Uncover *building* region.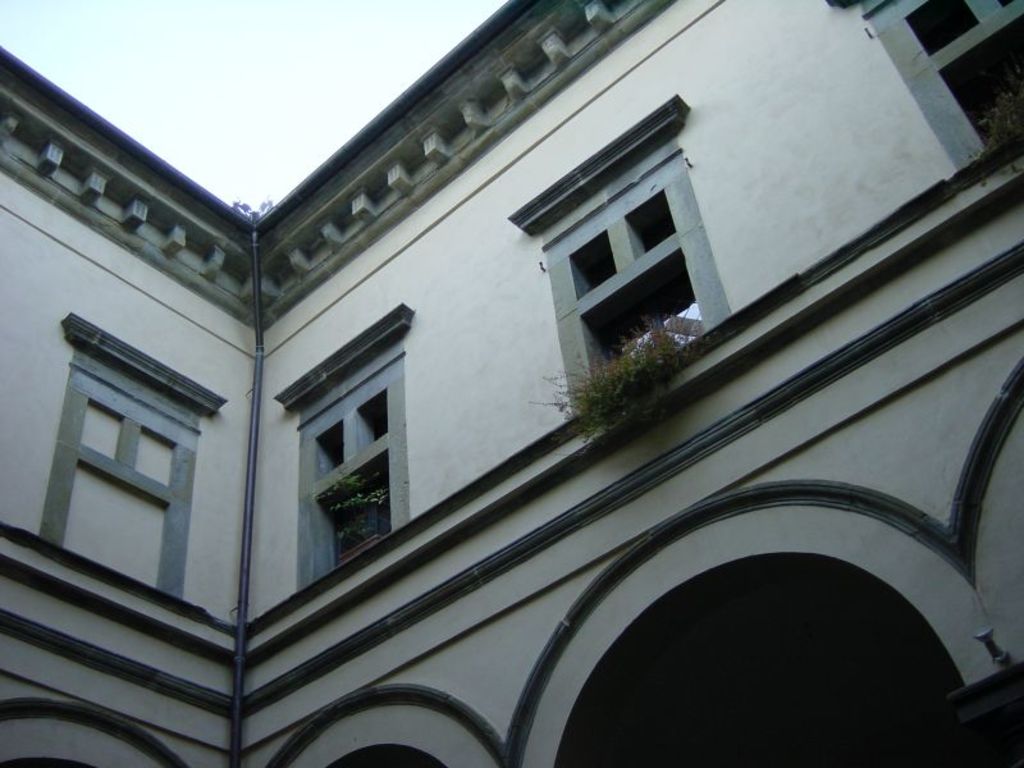
Uncovered: box=[0, 0, 1023, 767].
